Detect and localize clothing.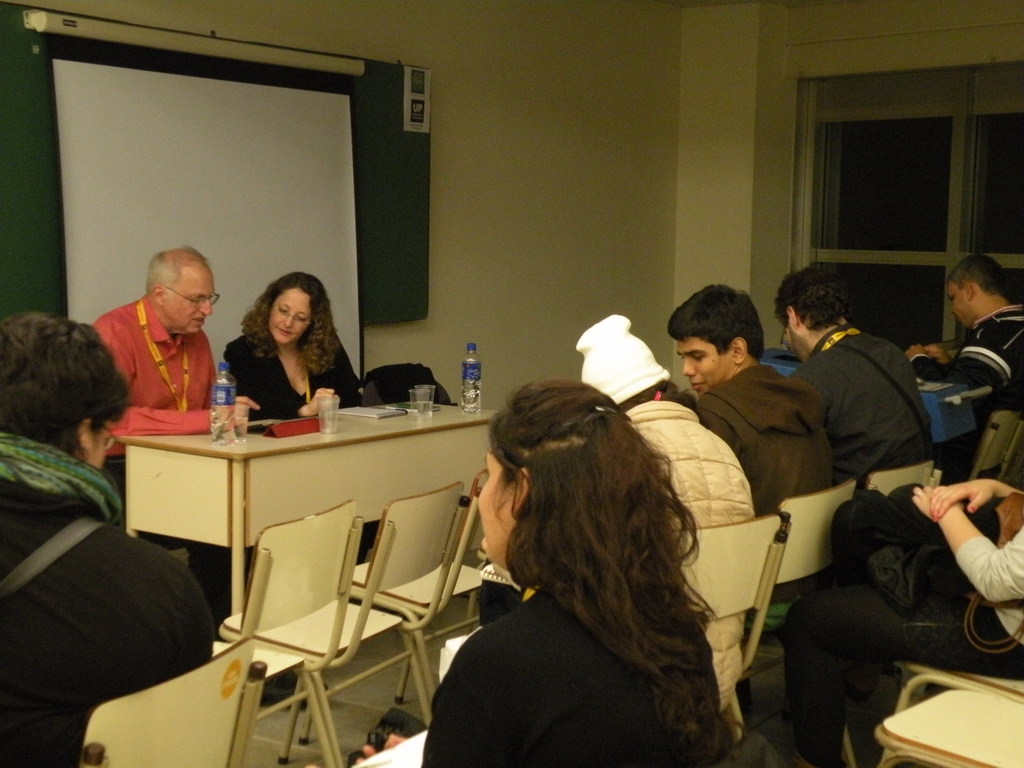
Localized at region(7, 343, 204, 767).
